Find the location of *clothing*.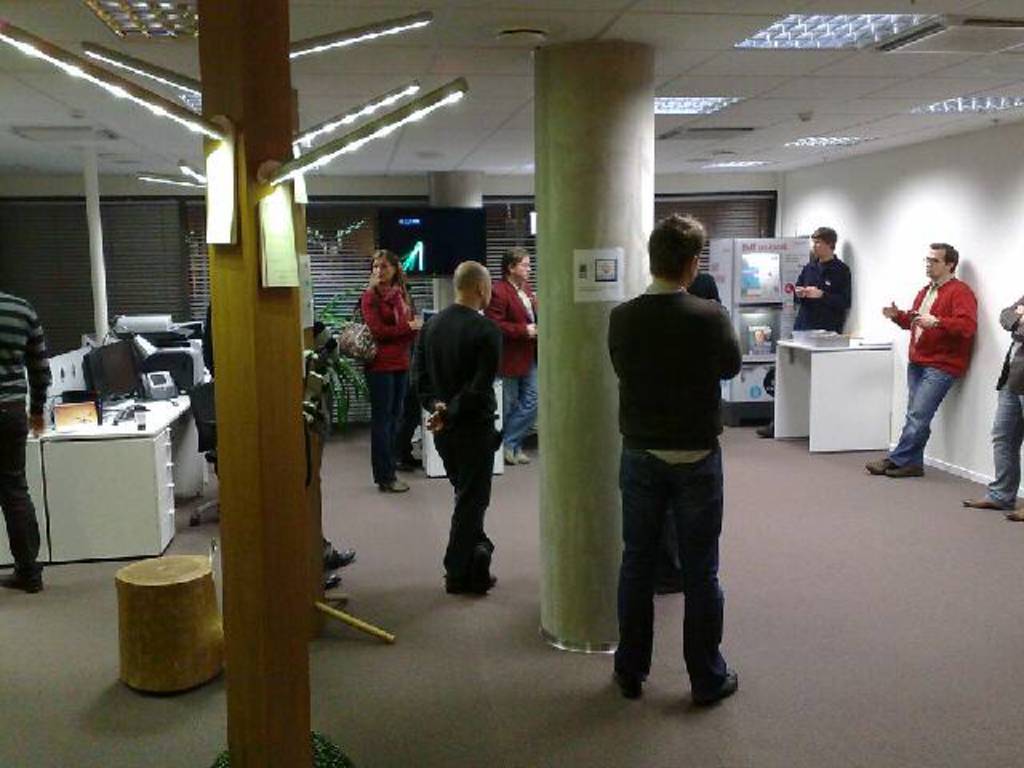
Location: box(778, 261, 840, 339).
